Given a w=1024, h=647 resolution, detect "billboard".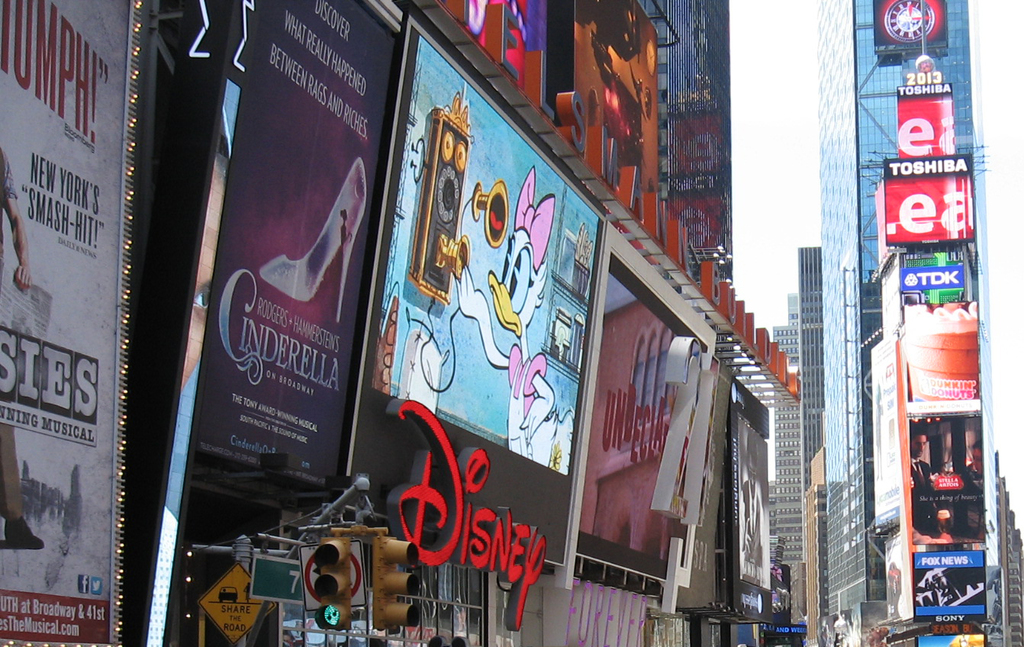
<bbox>874, 0, 957, 64</bbox>.
